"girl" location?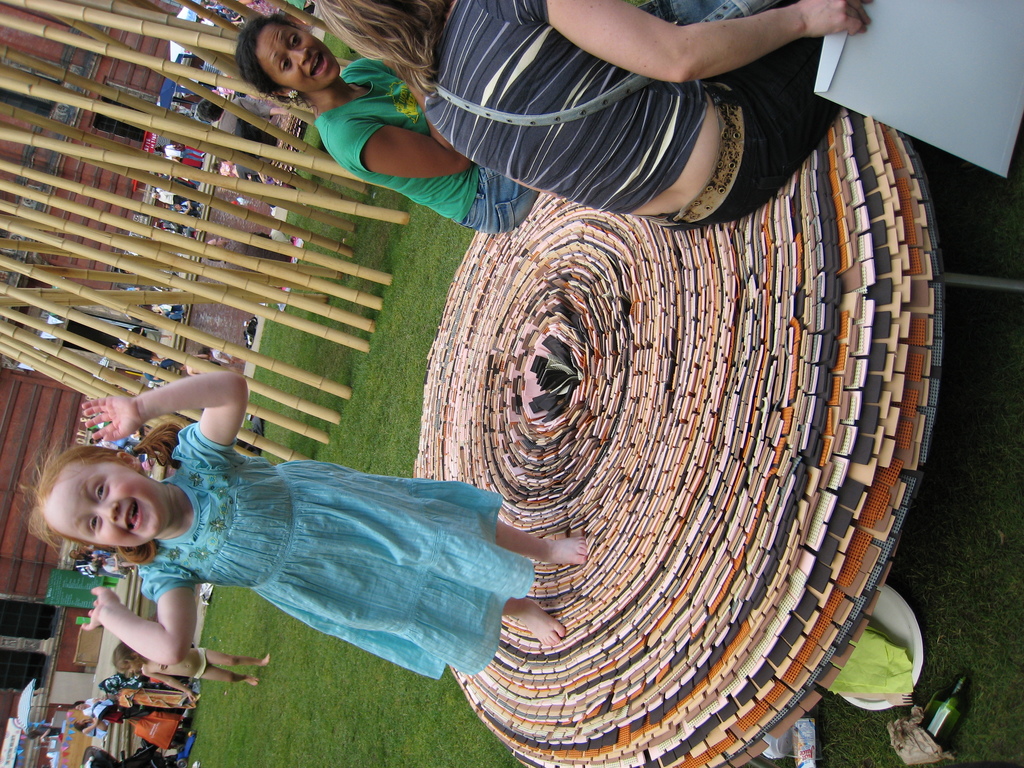
bbox=[316, 0, 871, 233]
